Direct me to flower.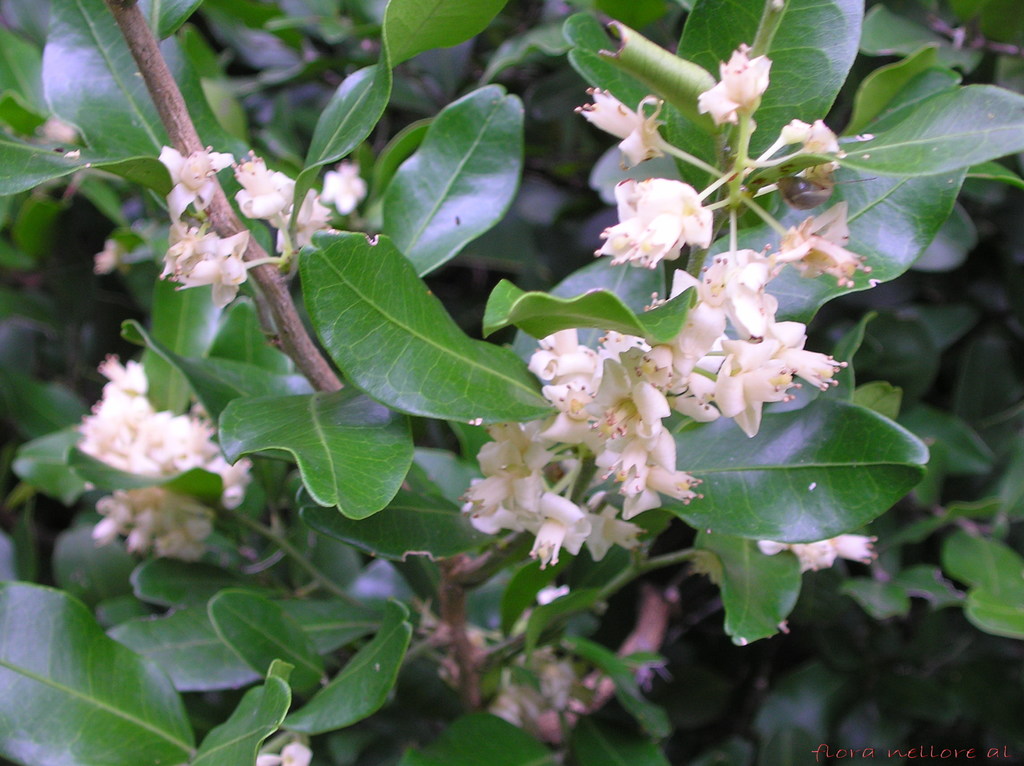
Direction: bbox=(756, 118, 836, 157).
